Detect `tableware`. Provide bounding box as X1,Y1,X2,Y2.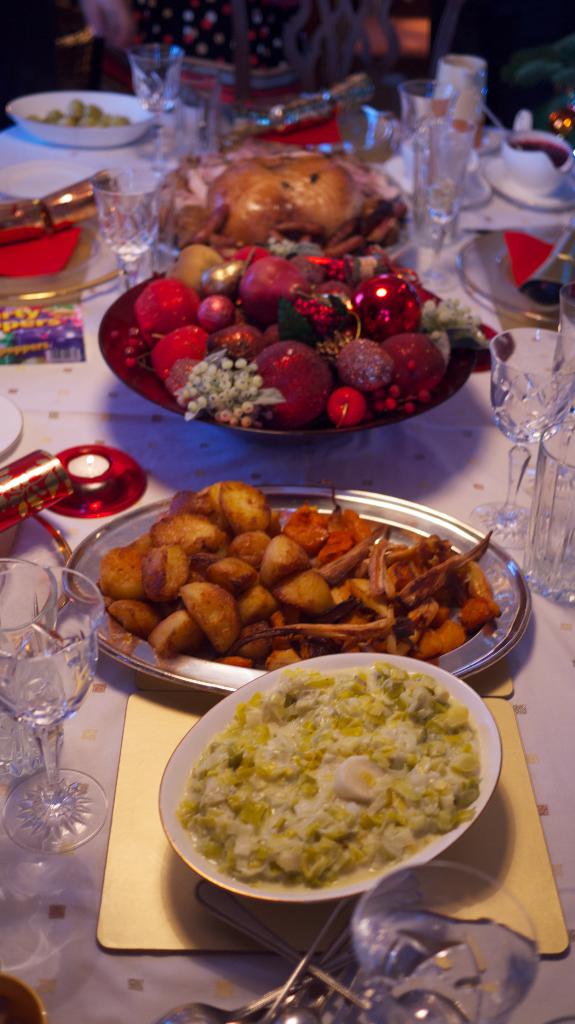
97,255,475,451.
